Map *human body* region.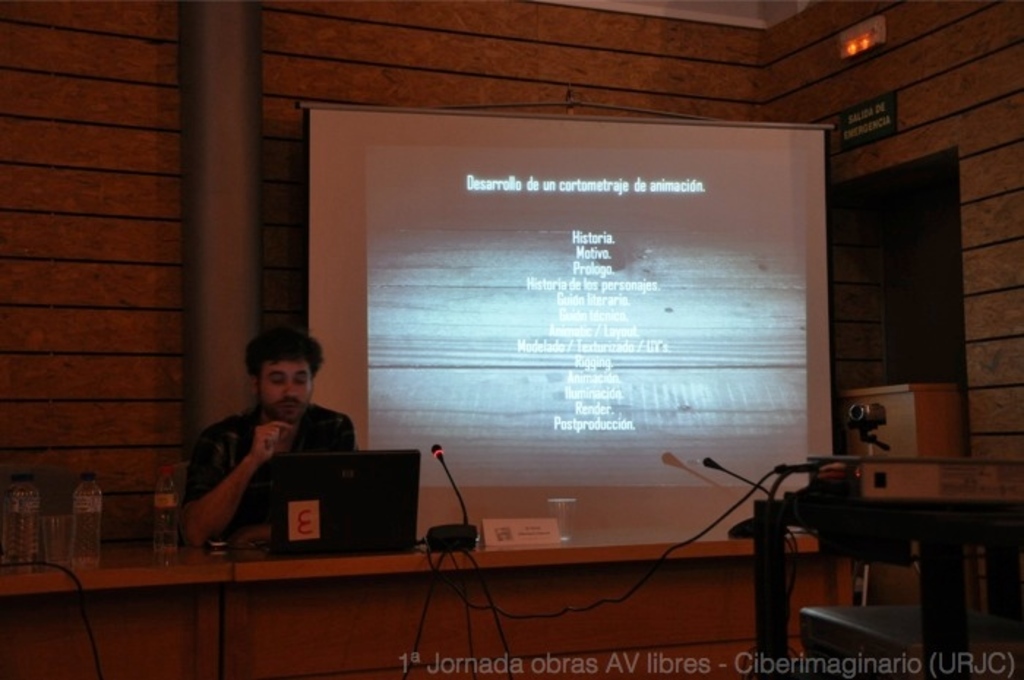
Mapped to {"left": 157, "top": 339, "right": 405, "bottom": 570}.
